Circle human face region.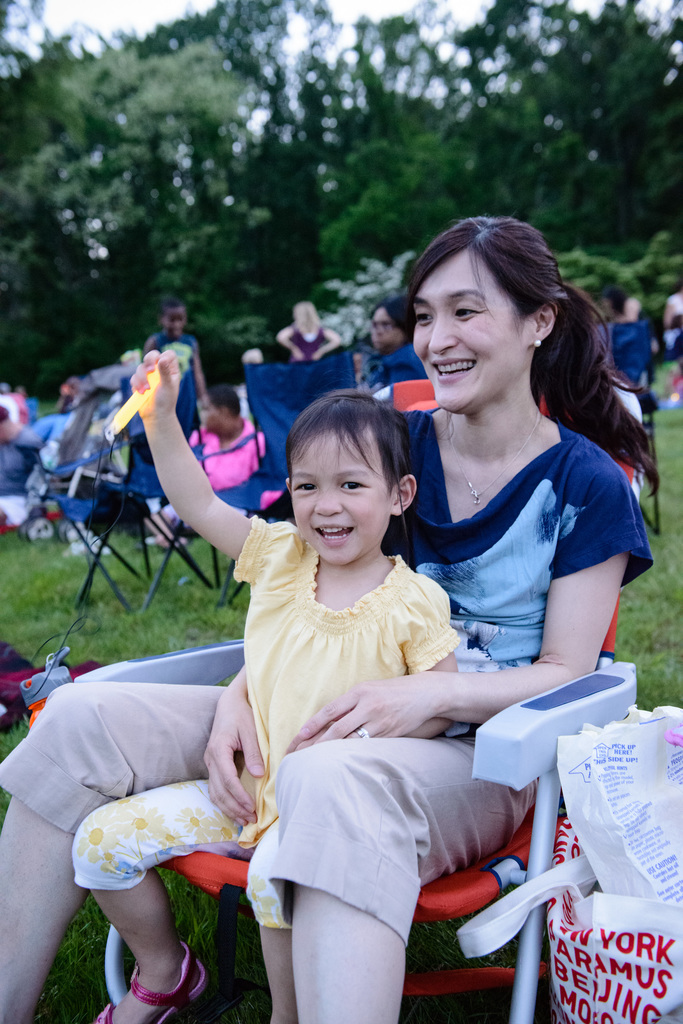
Region: (412,245,538,413).
